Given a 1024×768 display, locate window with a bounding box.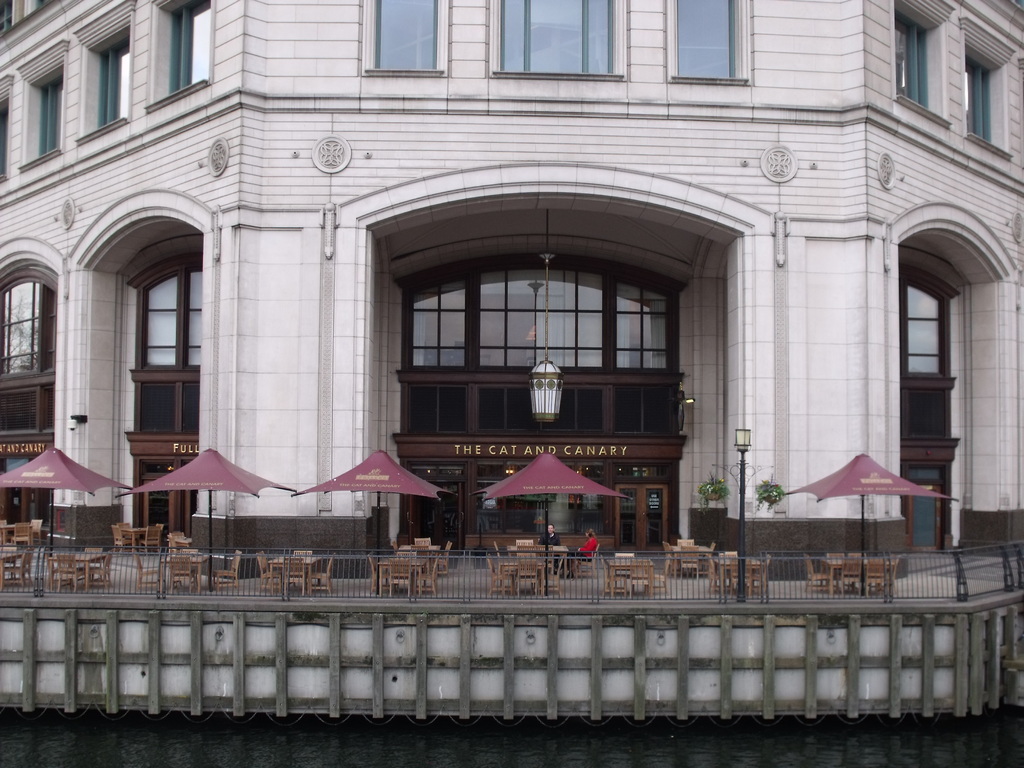
Located: (x1=349, y1=0, x2=435, y2=84).
